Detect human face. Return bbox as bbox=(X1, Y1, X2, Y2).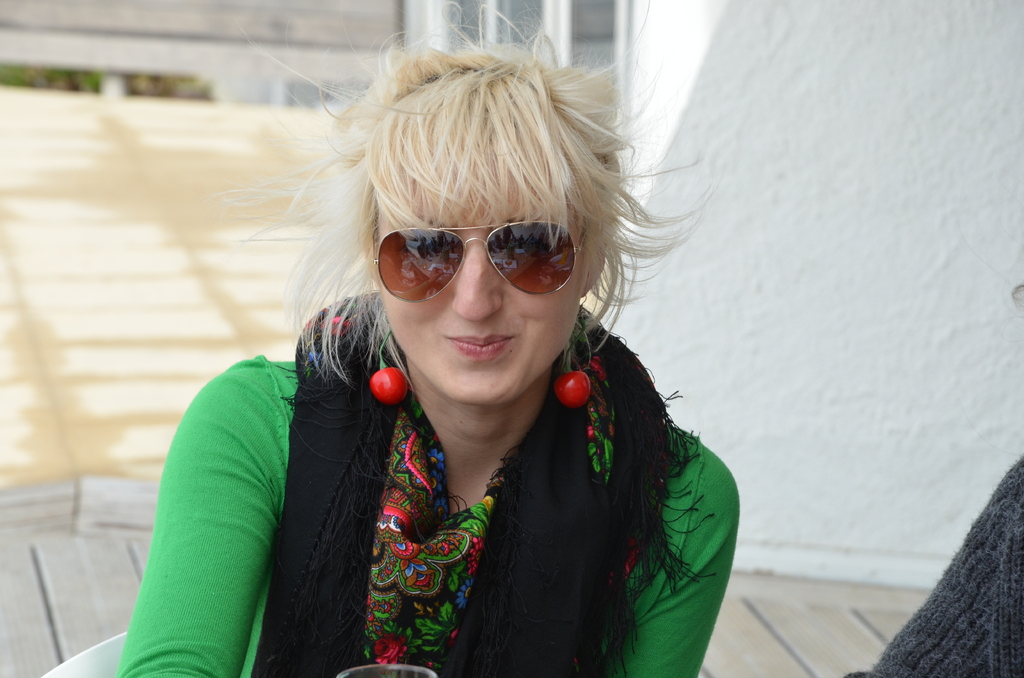
bbox=(378, 165, 584, 406).
